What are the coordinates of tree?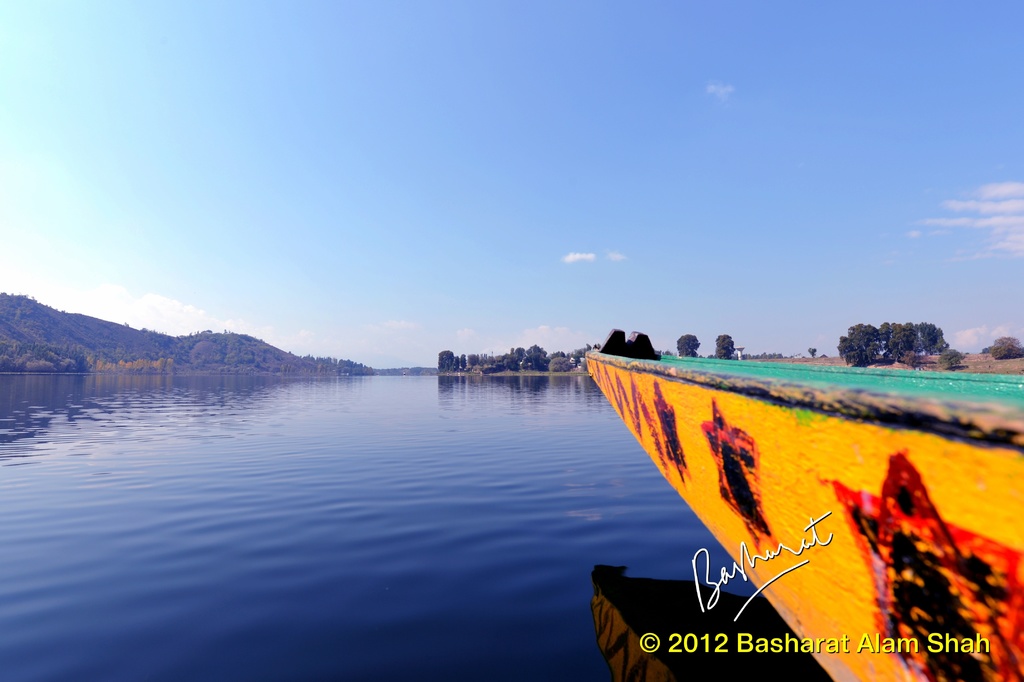
[x1=59, y1=308, x2=64, y2=313].
